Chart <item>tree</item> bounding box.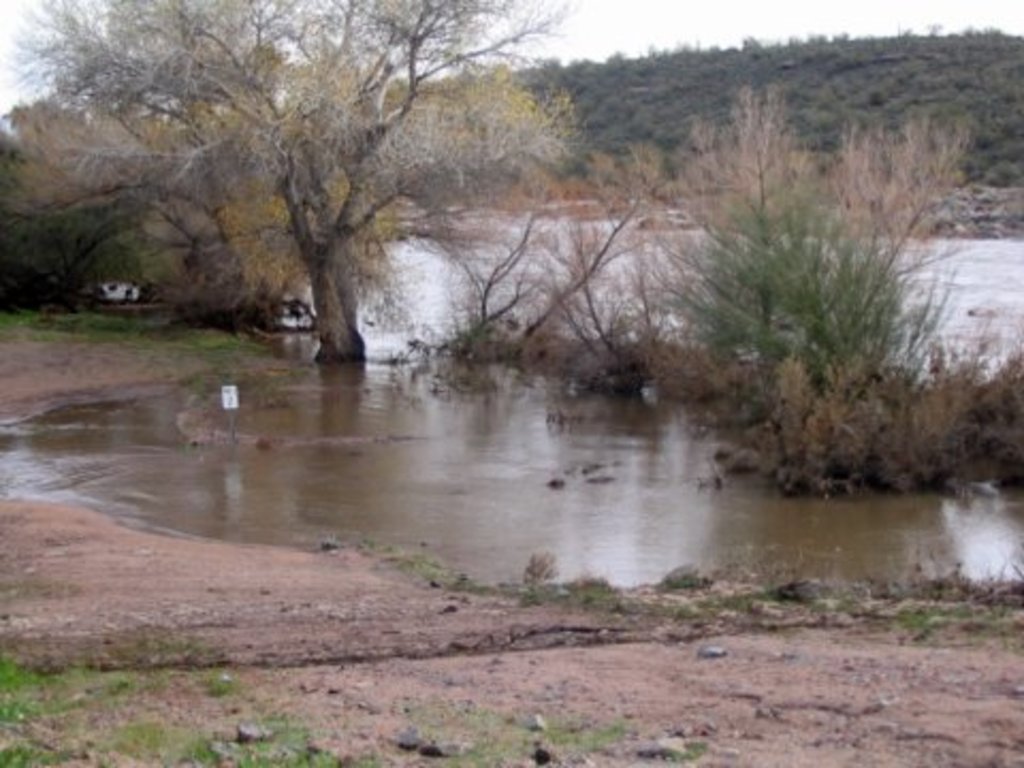
Charted: x1=49, y1=26, x2=587, y2=367.
